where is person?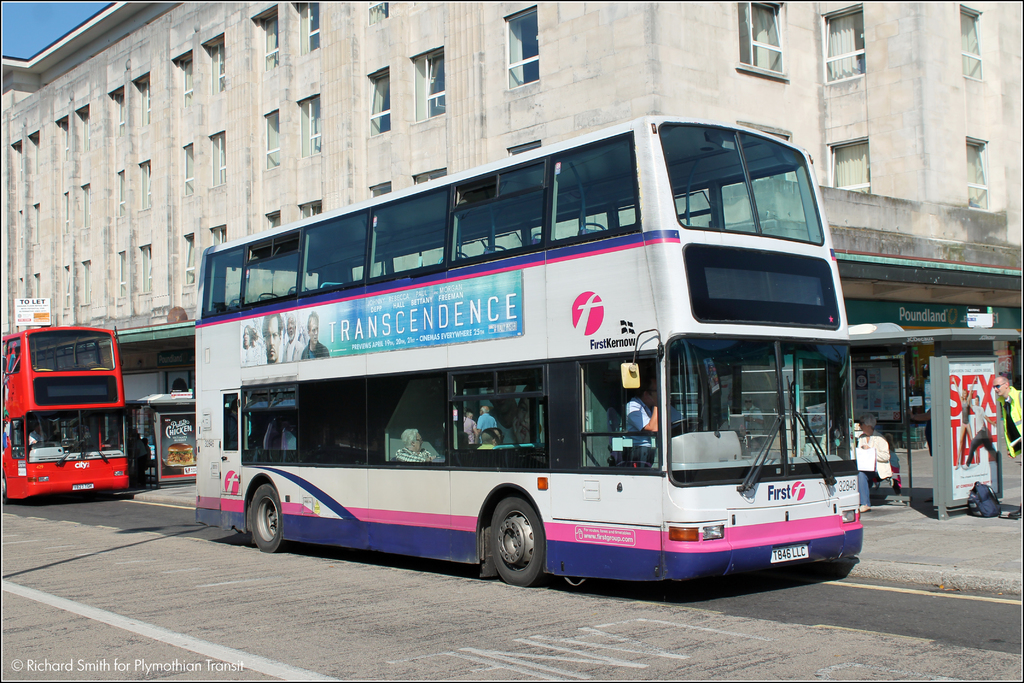
<box>140,432,152,463</box>.
